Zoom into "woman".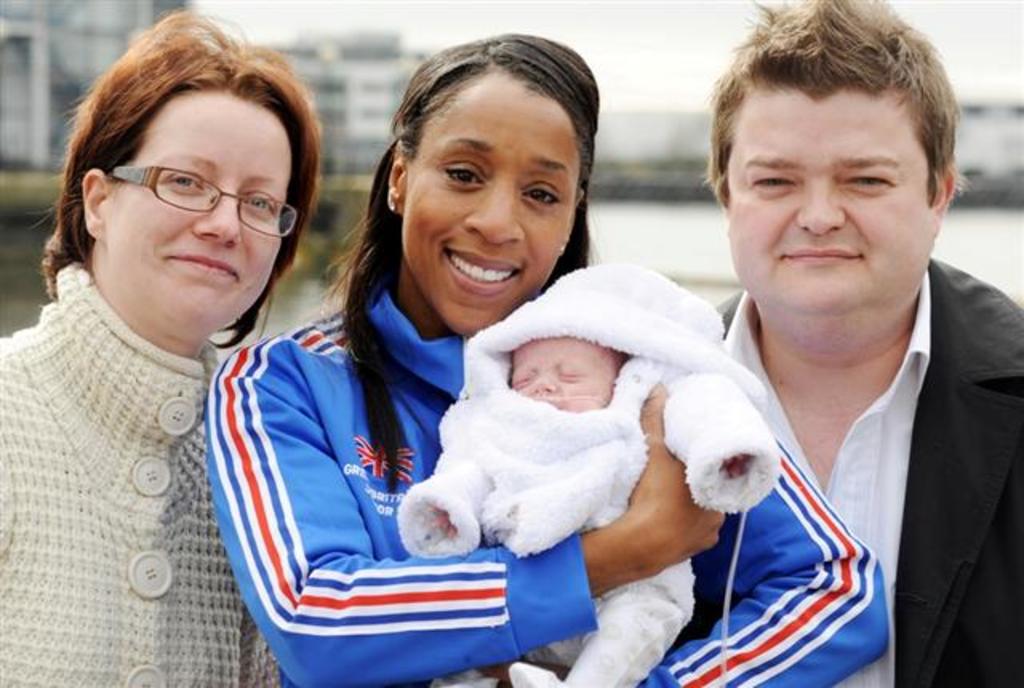
Zoom target: 0,10,320,686.
